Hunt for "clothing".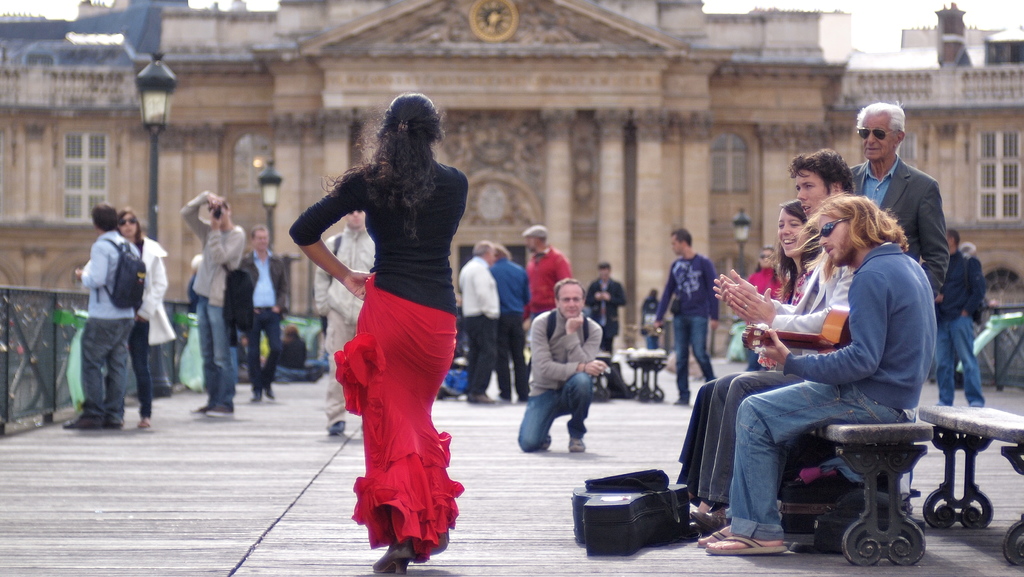
Hunted down at (left=835, top=144, right=947, bottom=307).
